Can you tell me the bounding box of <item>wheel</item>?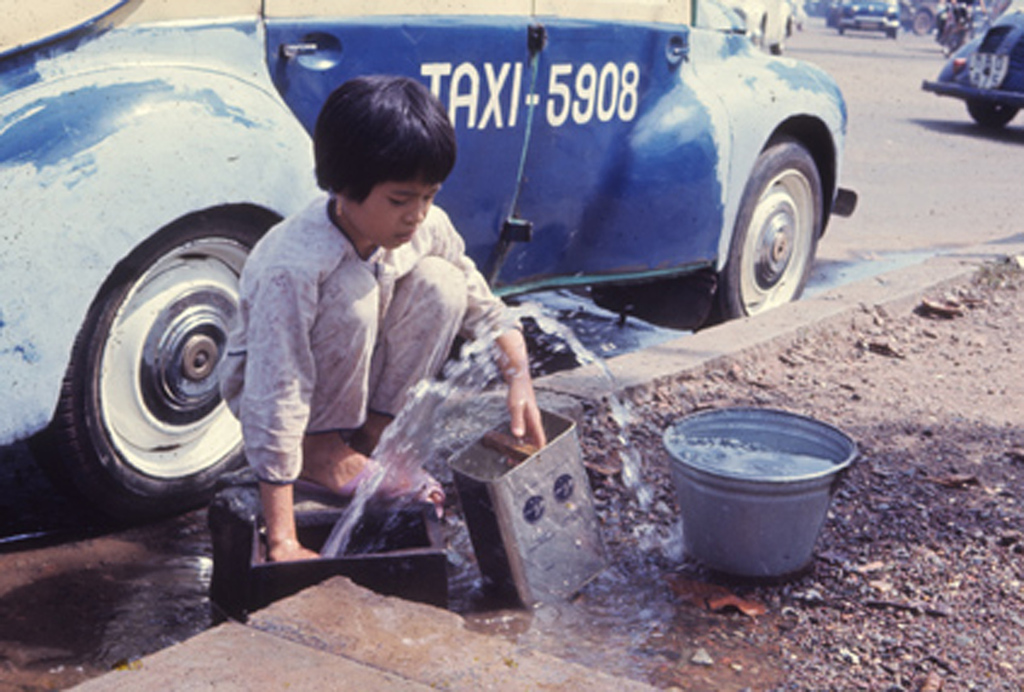
[969, 101, 1021, 126].
